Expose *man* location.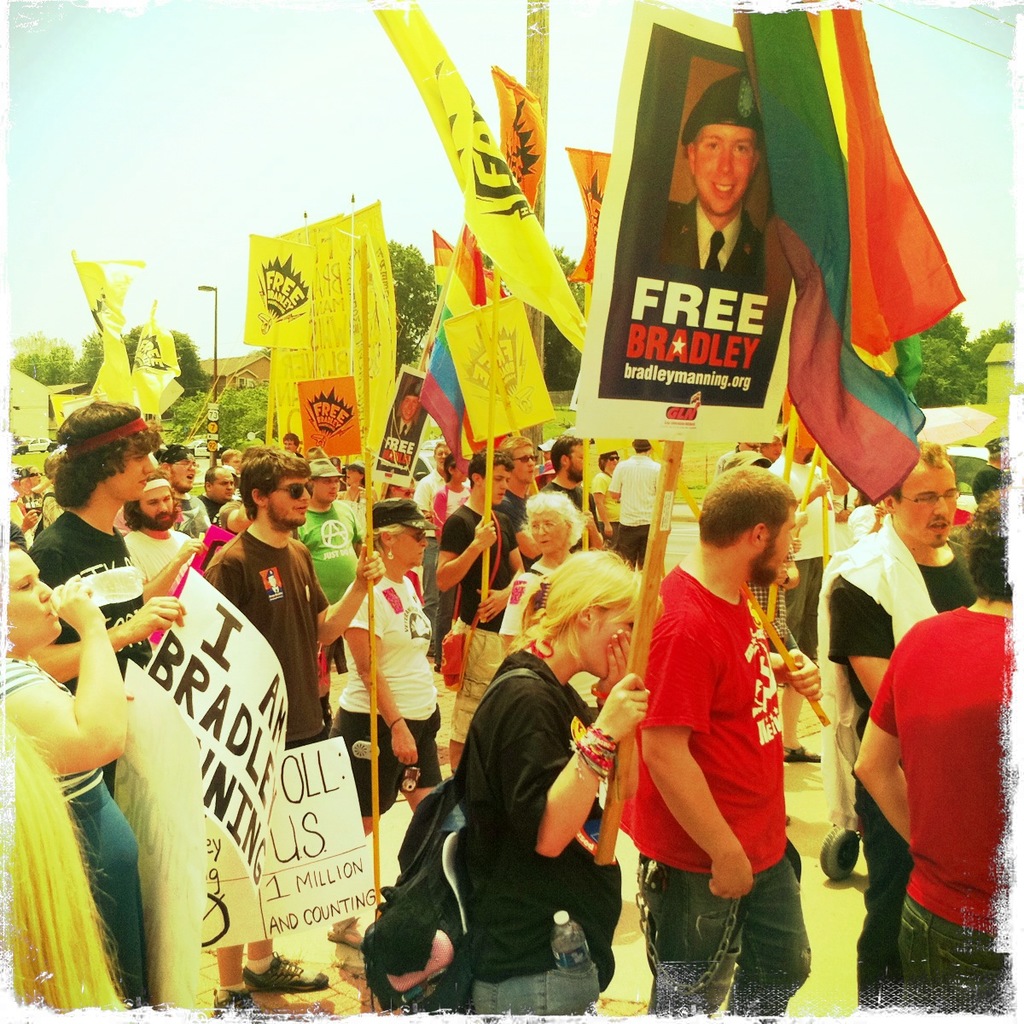
Exposed at (left=540, top=433, right=603, bottom=550).
